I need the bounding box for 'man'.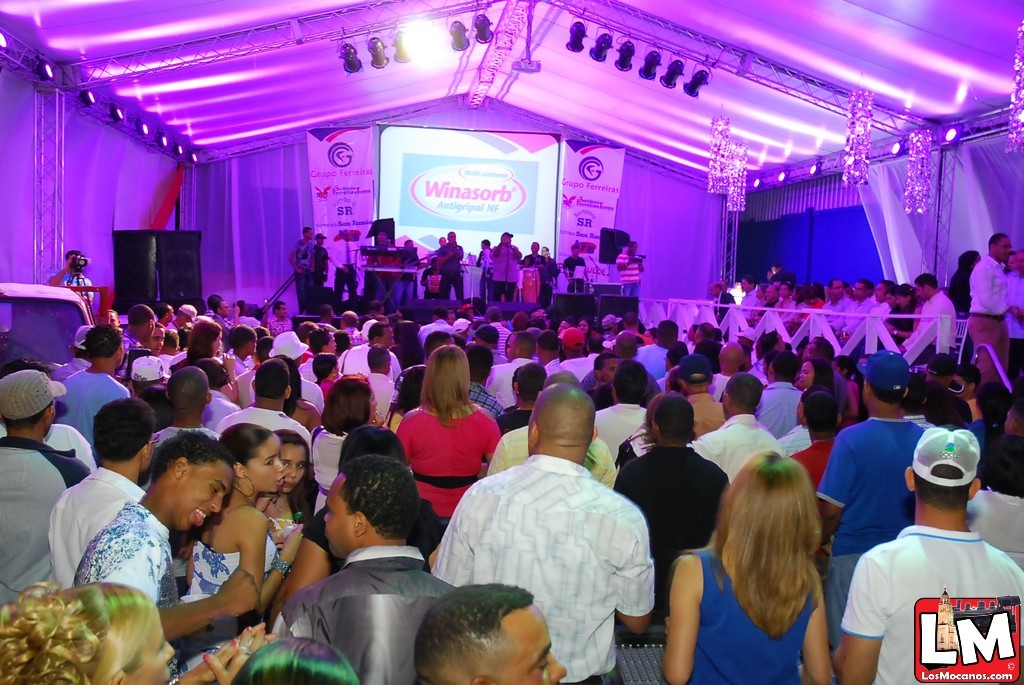
Here it is: x1=439 y1=373 x2=664 y2=665.
